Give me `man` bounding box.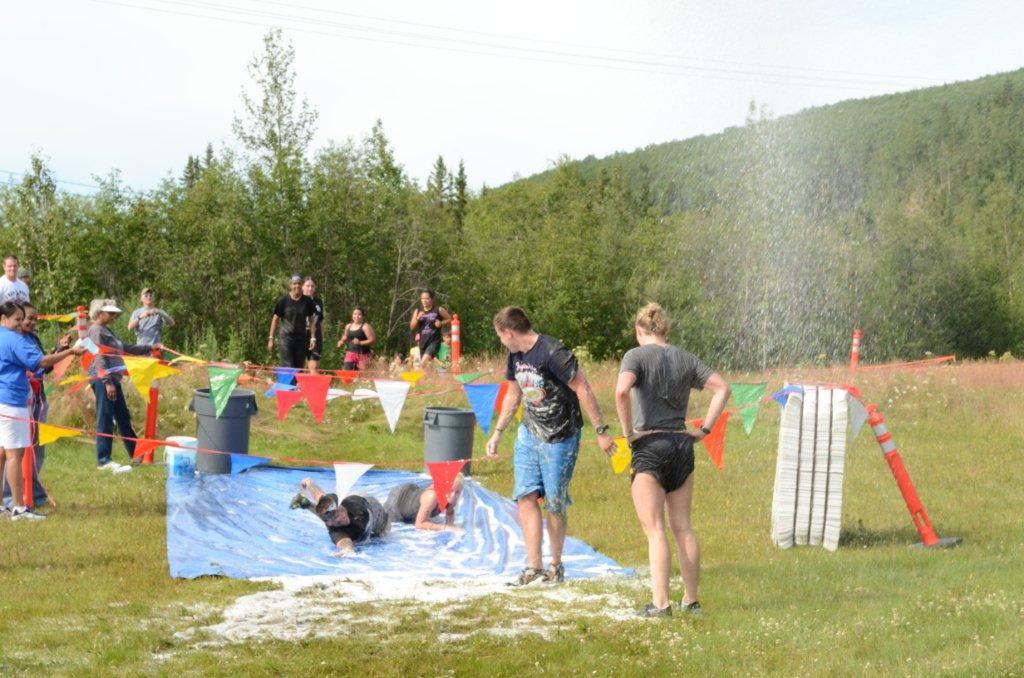
<region>507, 315, 602, 587</region>.
